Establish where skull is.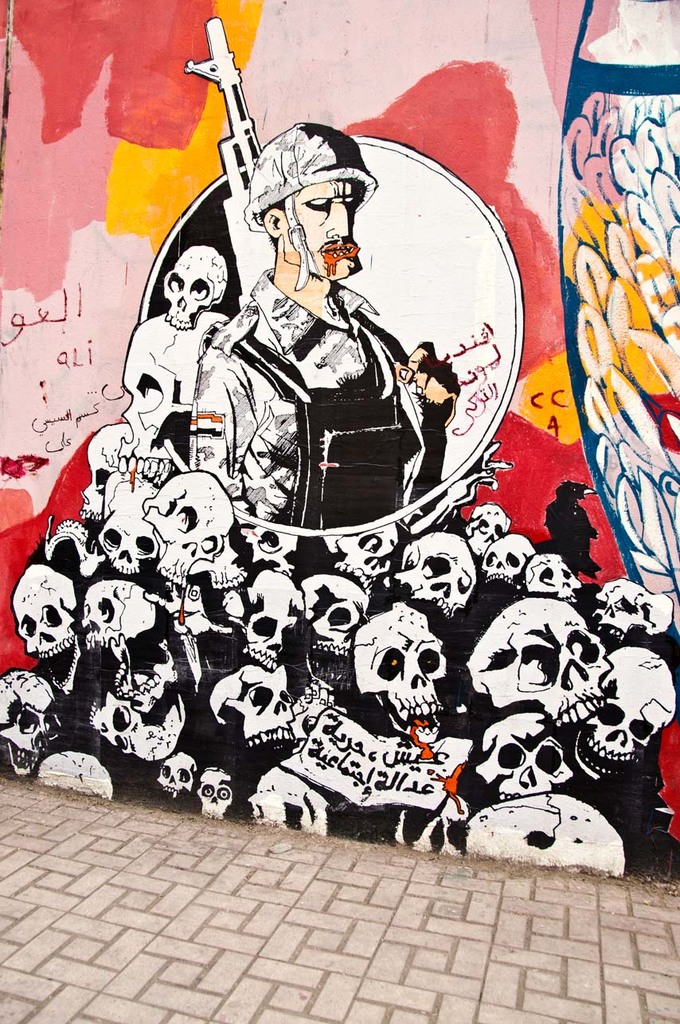
Established at {"left": 471, "top": 707, "right": 569, "bottom": 809}.
